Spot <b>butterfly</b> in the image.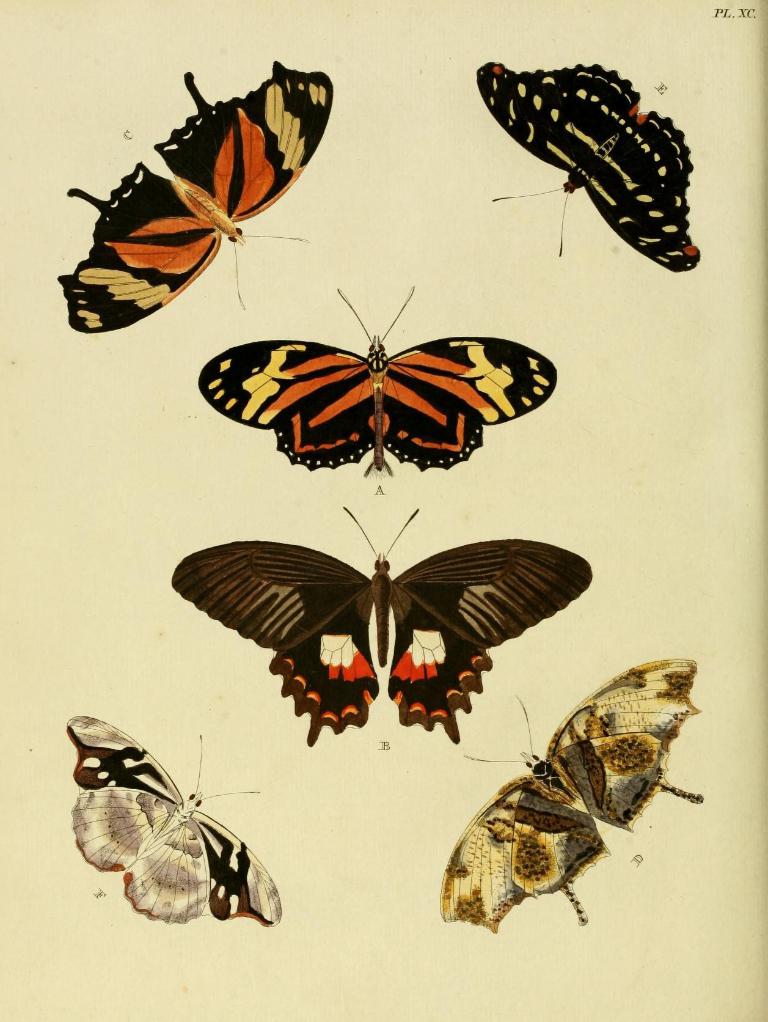
<b>butterfly</b> found at l=187, t=287, r=559, b=477.
